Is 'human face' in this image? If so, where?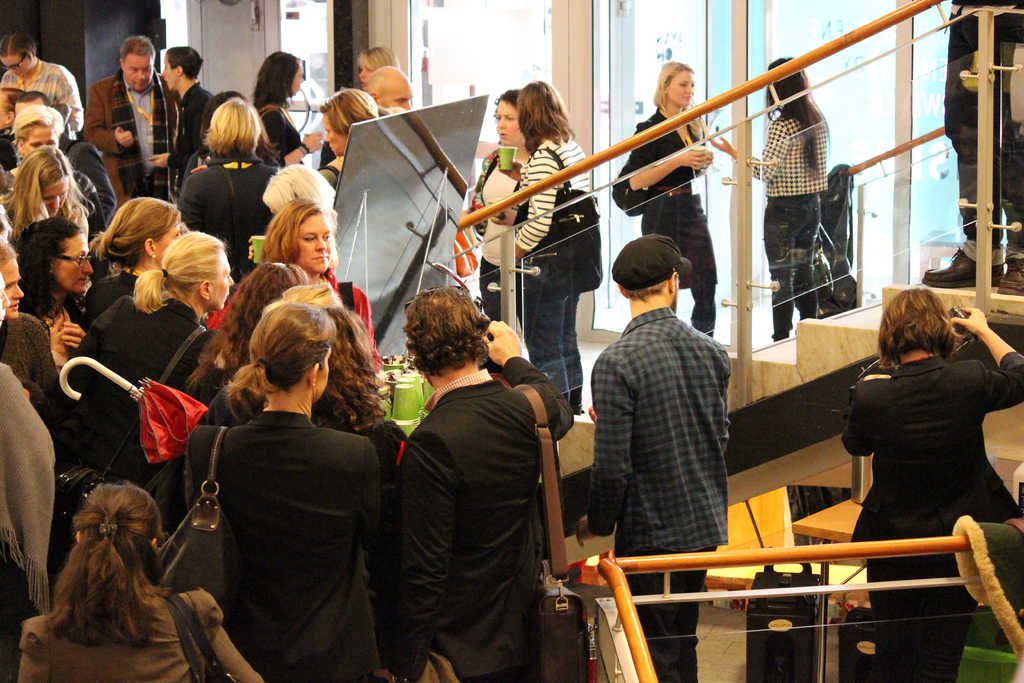
Yes, at rect(40, 179, 69, 215).
